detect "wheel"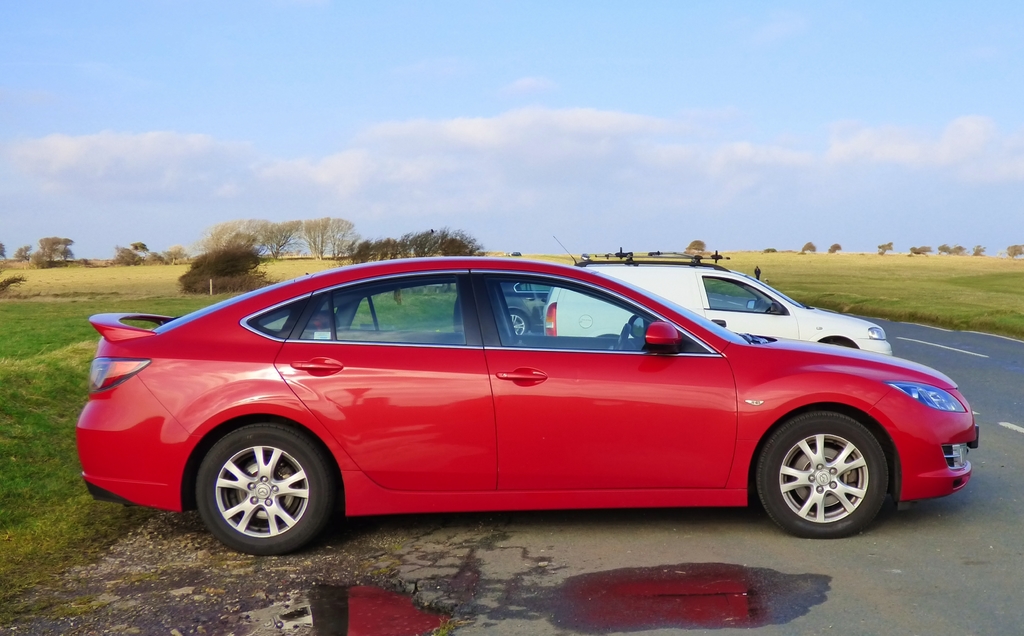
[756,412,887,539]
